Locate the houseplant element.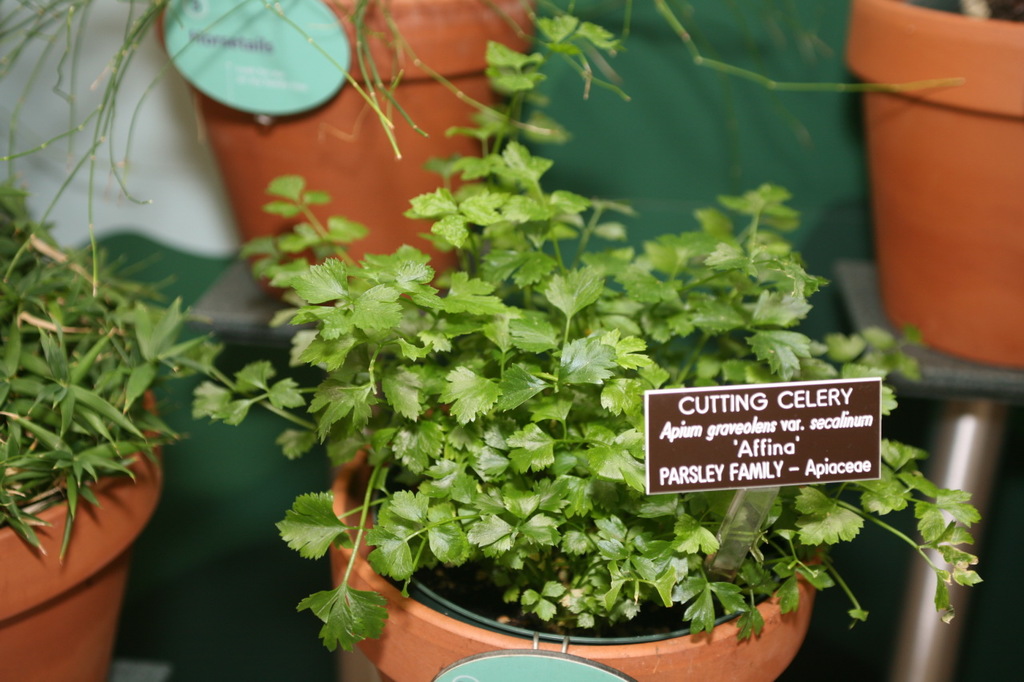
Element bbox: pyautogui.locateOnScreen(0, 0, 968, 298).
